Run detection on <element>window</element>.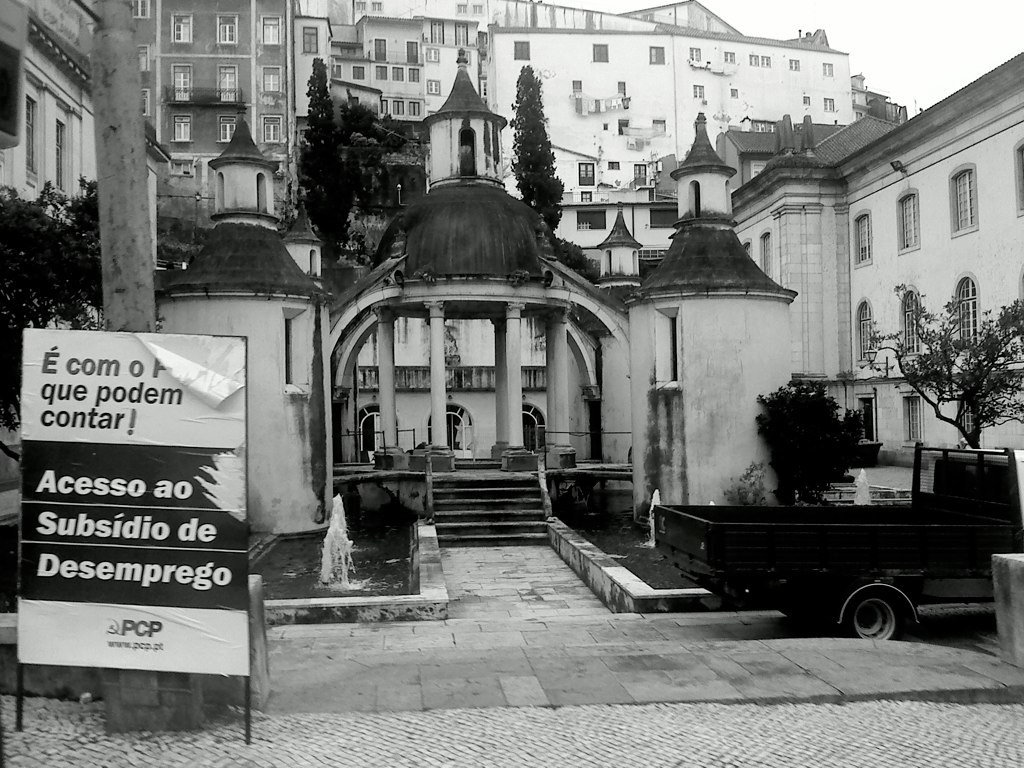
Result: 823 61 834 76.
